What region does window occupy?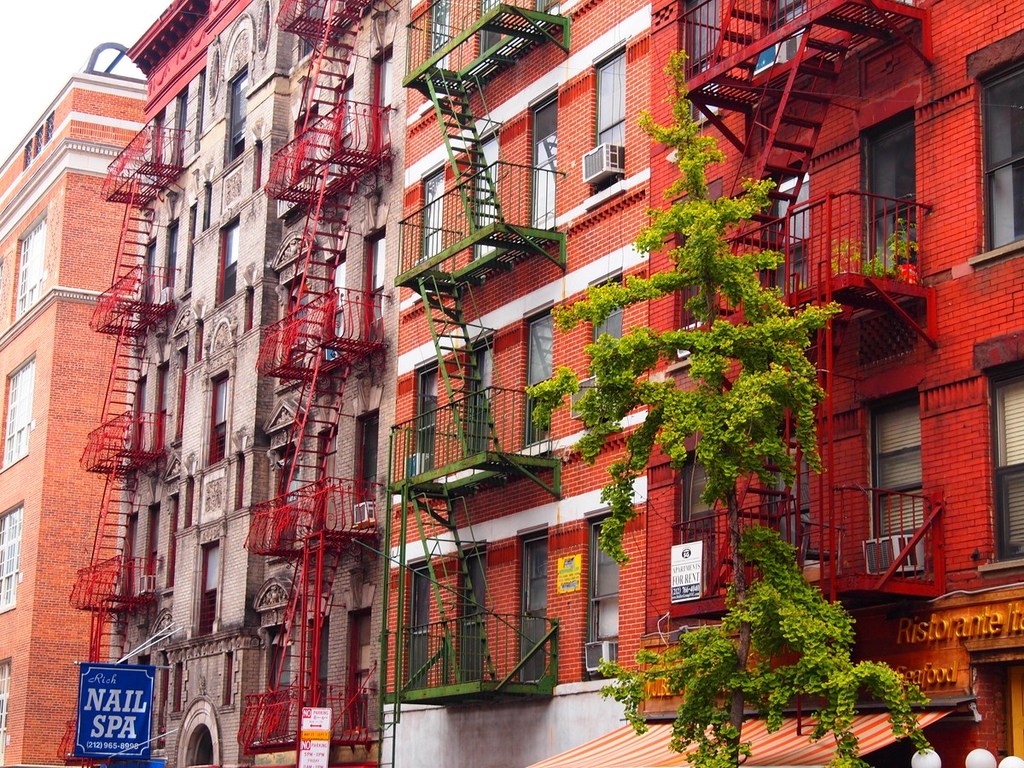
<region>456, 543, 492, 683</region>.
